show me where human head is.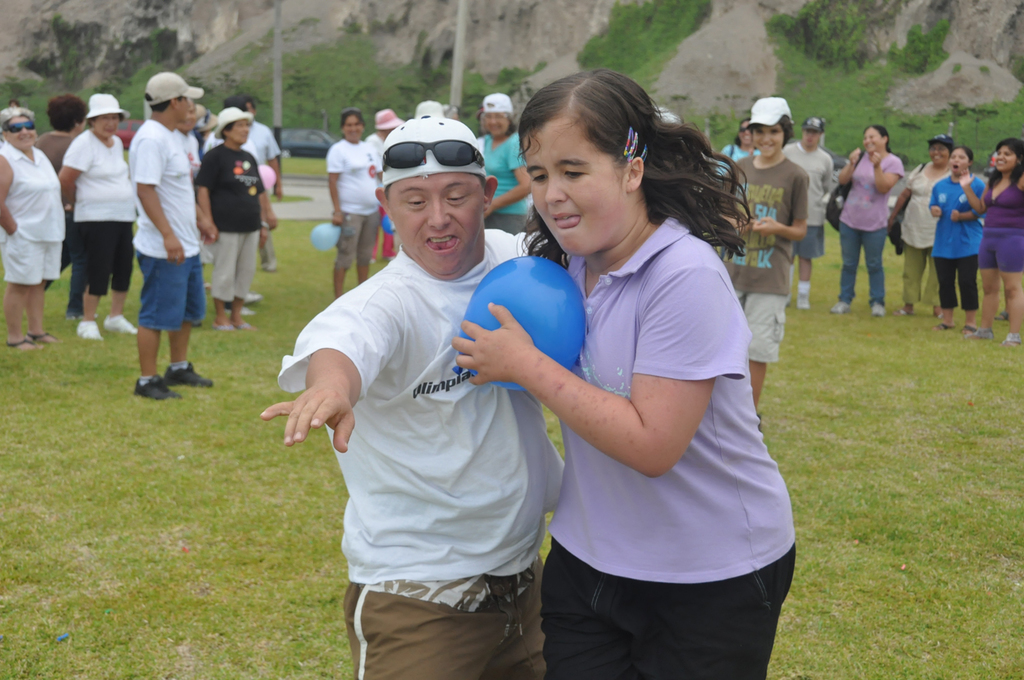
human head is at 414, 100, 443, 121.
